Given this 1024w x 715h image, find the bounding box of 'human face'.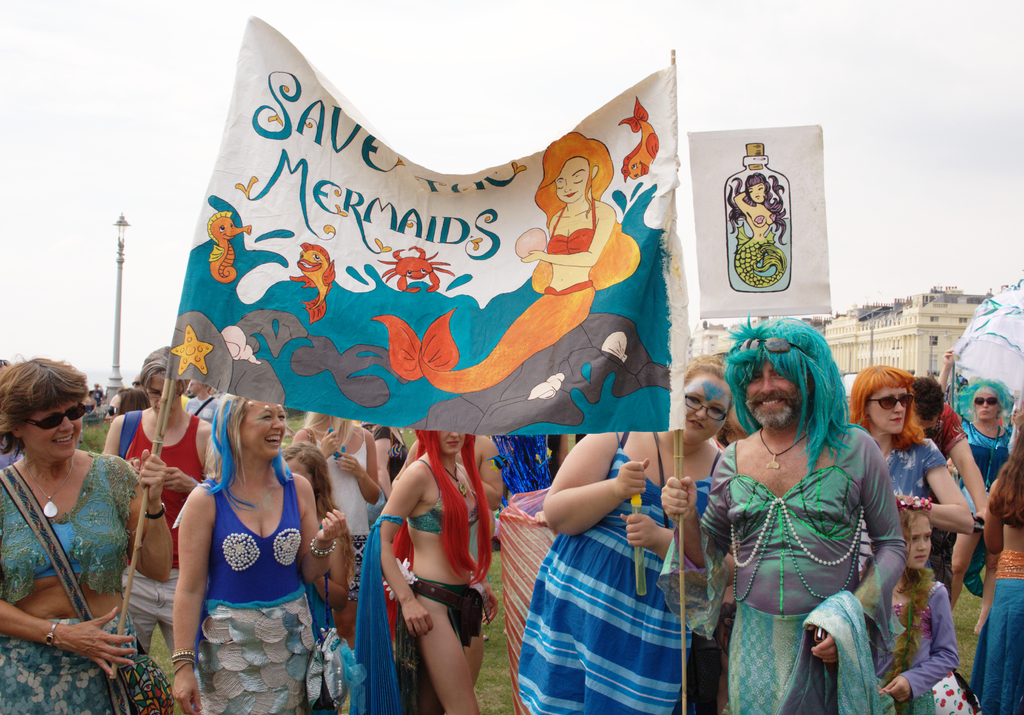
left=18, top=398, right=80, bottom=460.
